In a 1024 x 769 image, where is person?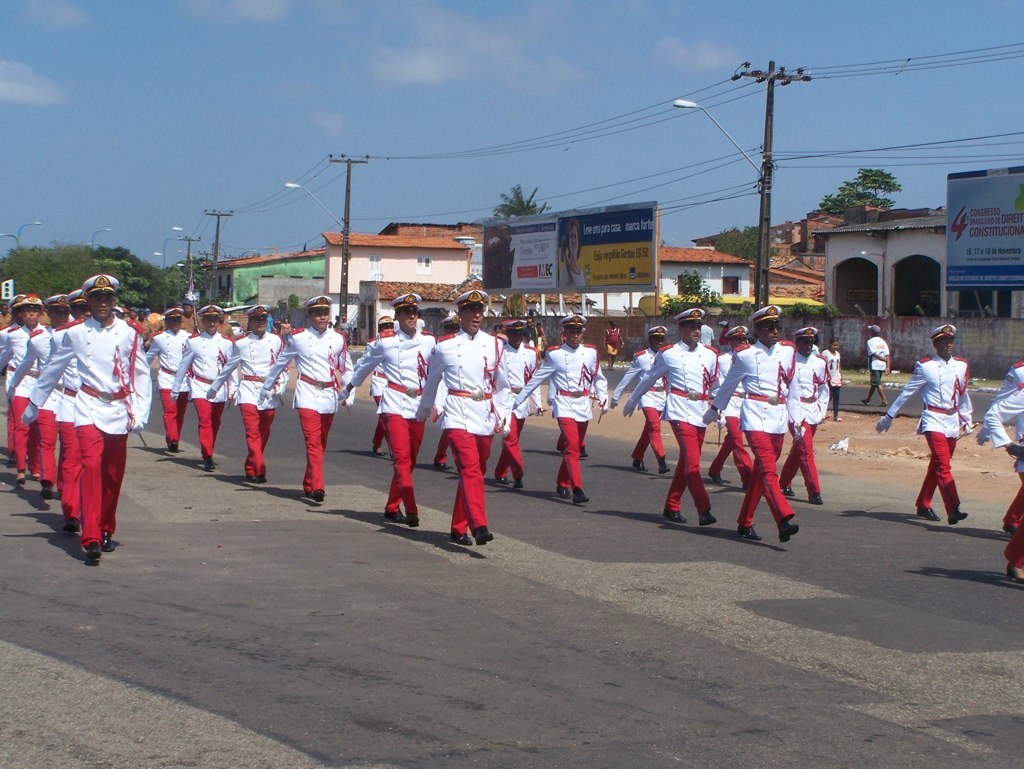
bbox=(858, 325, 891, 412).
